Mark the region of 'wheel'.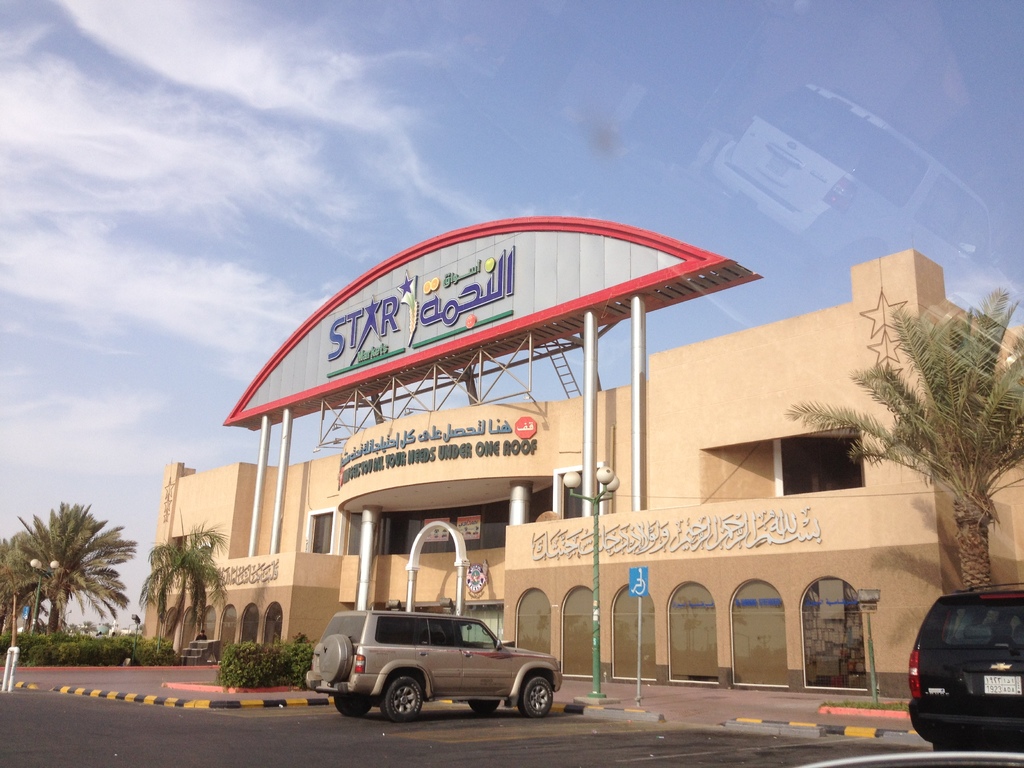
Region: crop(516, 673, 552, 720).
